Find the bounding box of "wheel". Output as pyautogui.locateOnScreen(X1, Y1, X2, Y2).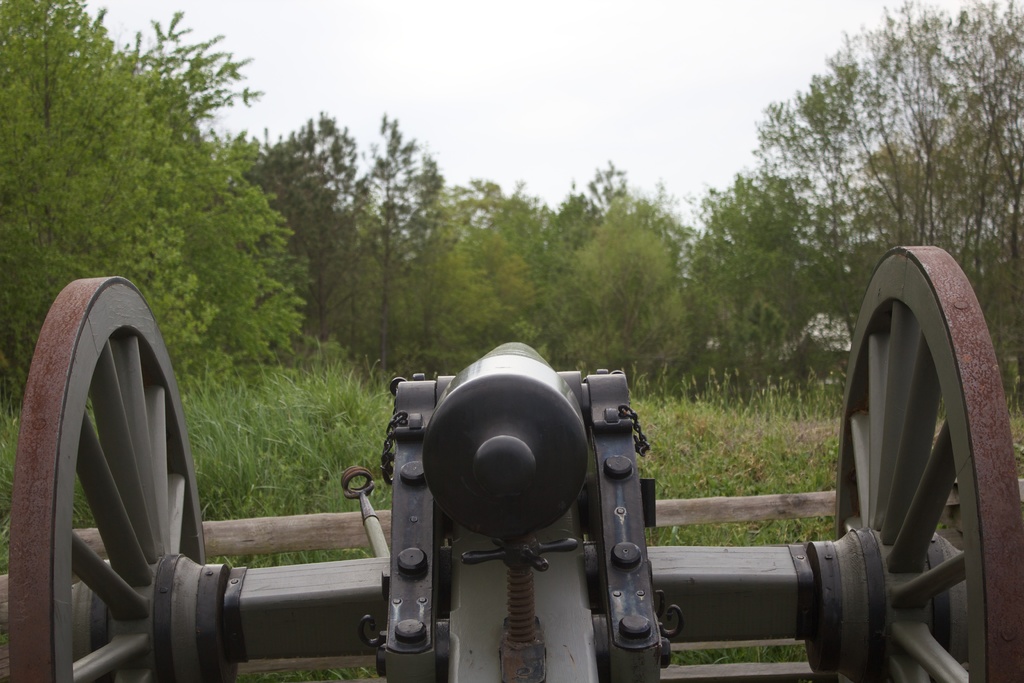
pyautogui.locateOnScreen(831, 245, 1023, 682).
